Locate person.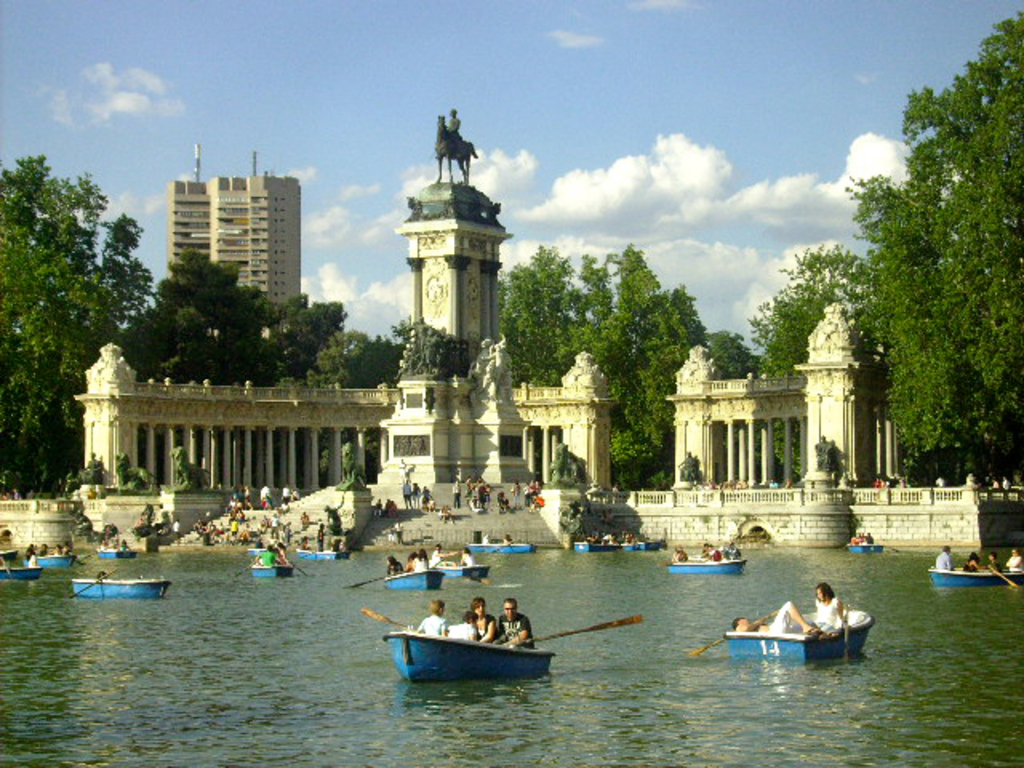
Bounding box: (397,520,402,546).
